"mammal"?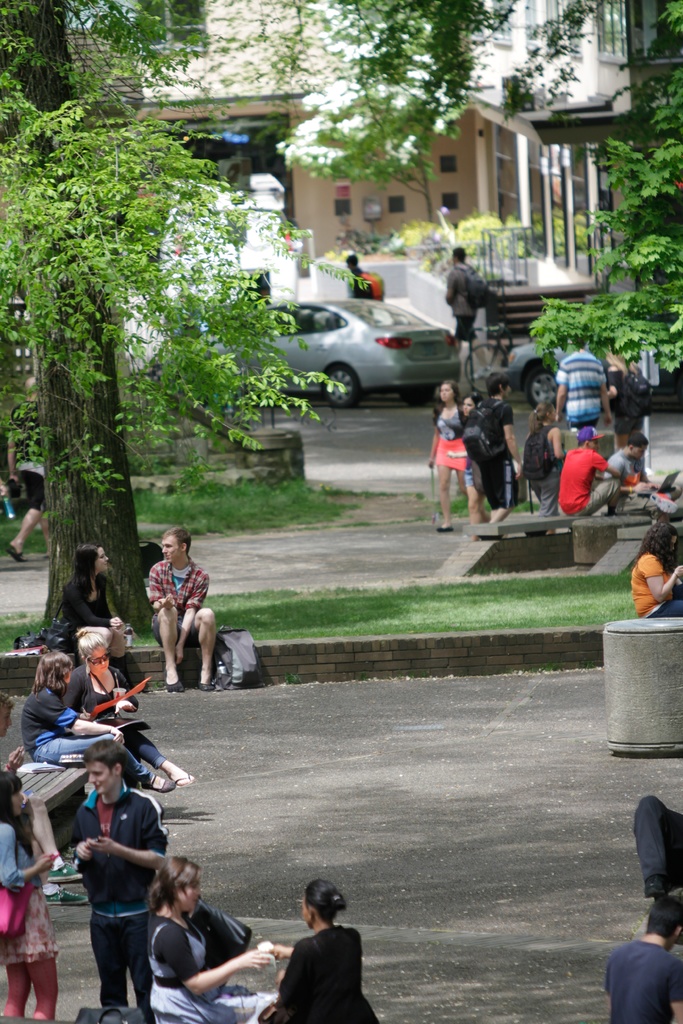
select_region(598, 893, 682, 1023)
